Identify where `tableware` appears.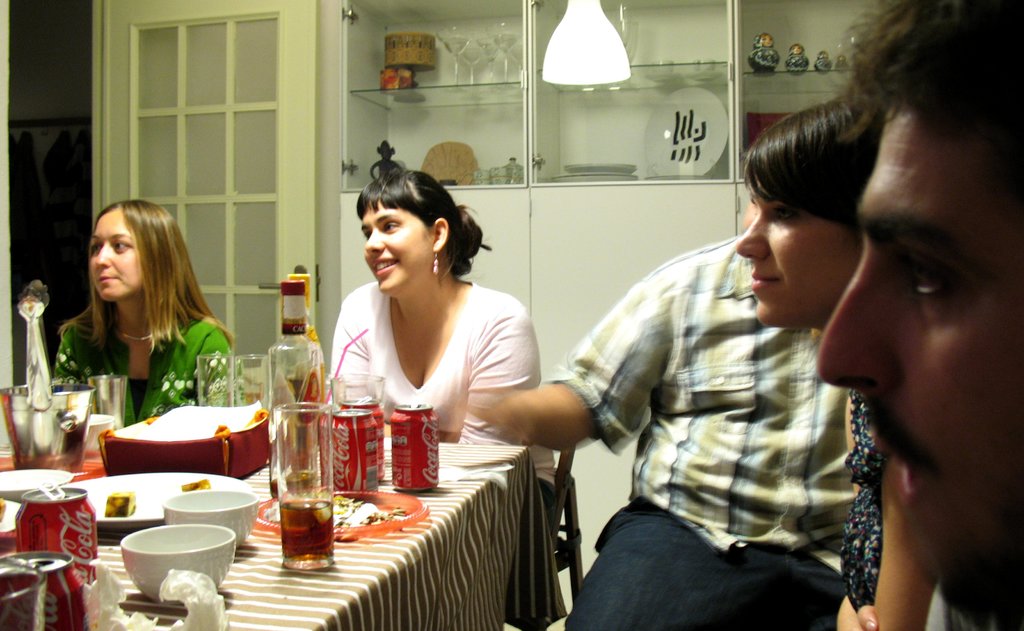
Appears at 560/160/640/171.
